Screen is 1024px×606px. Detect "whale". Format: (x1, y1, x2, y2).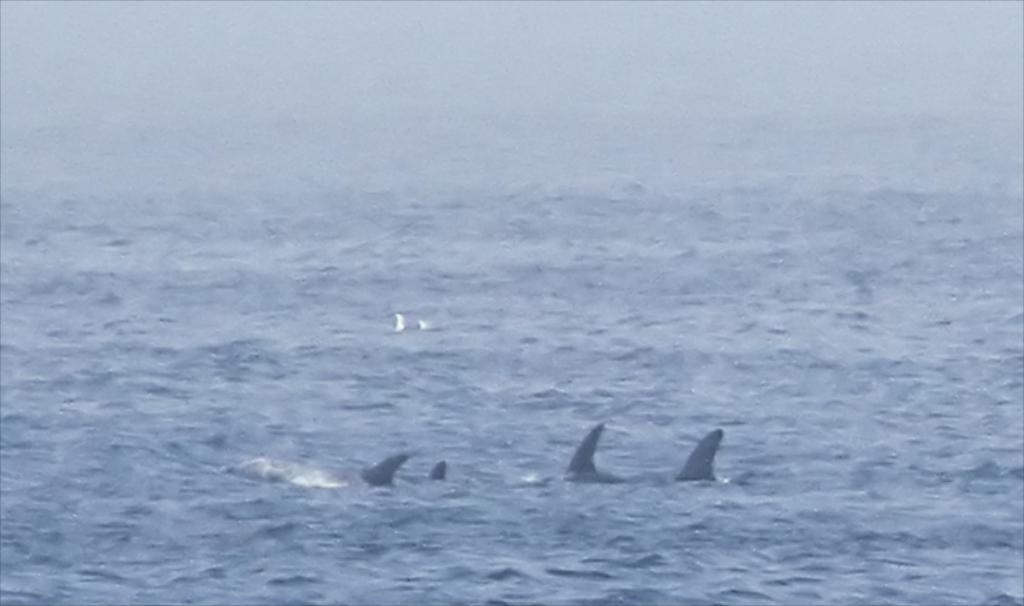
(212, 453, 416, 489).
